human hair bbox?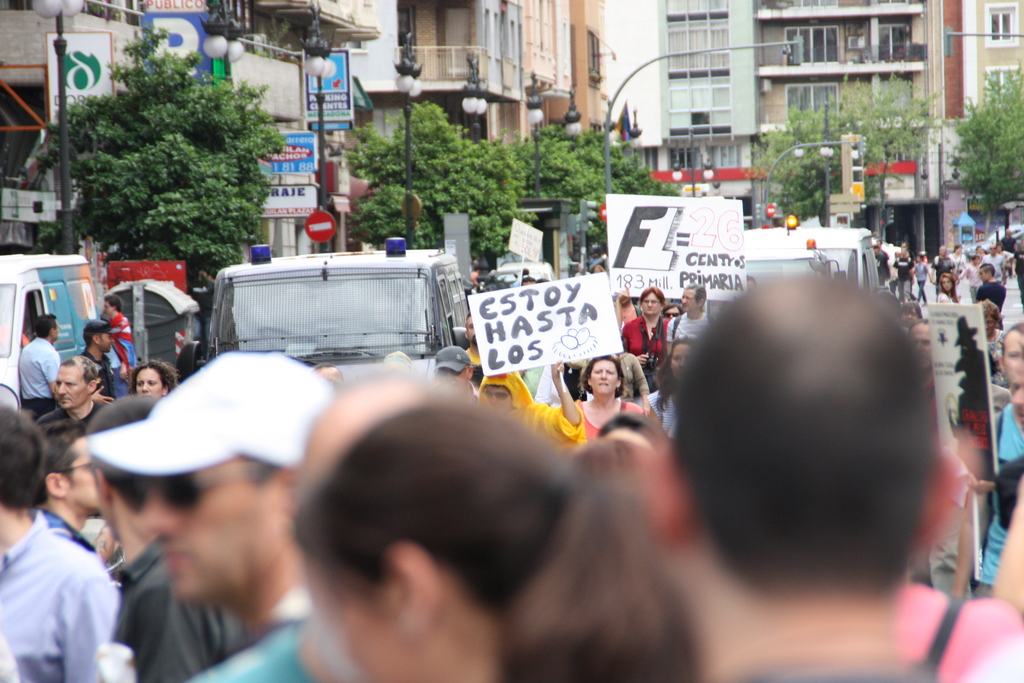
671:273:930:591
